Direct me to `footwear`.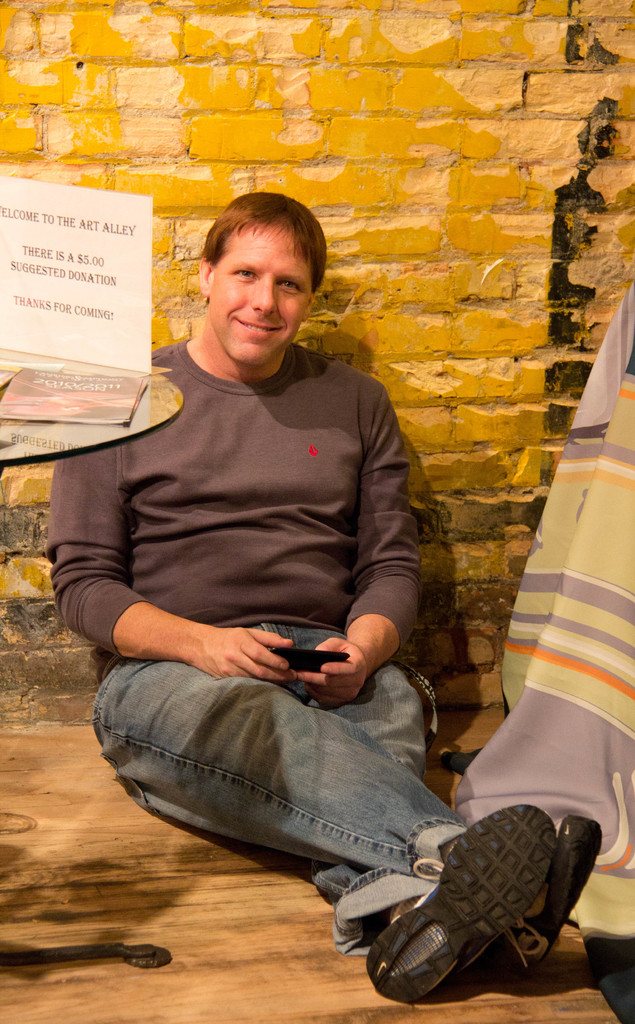
Direction: Rect(486, 816, 602, 984).
